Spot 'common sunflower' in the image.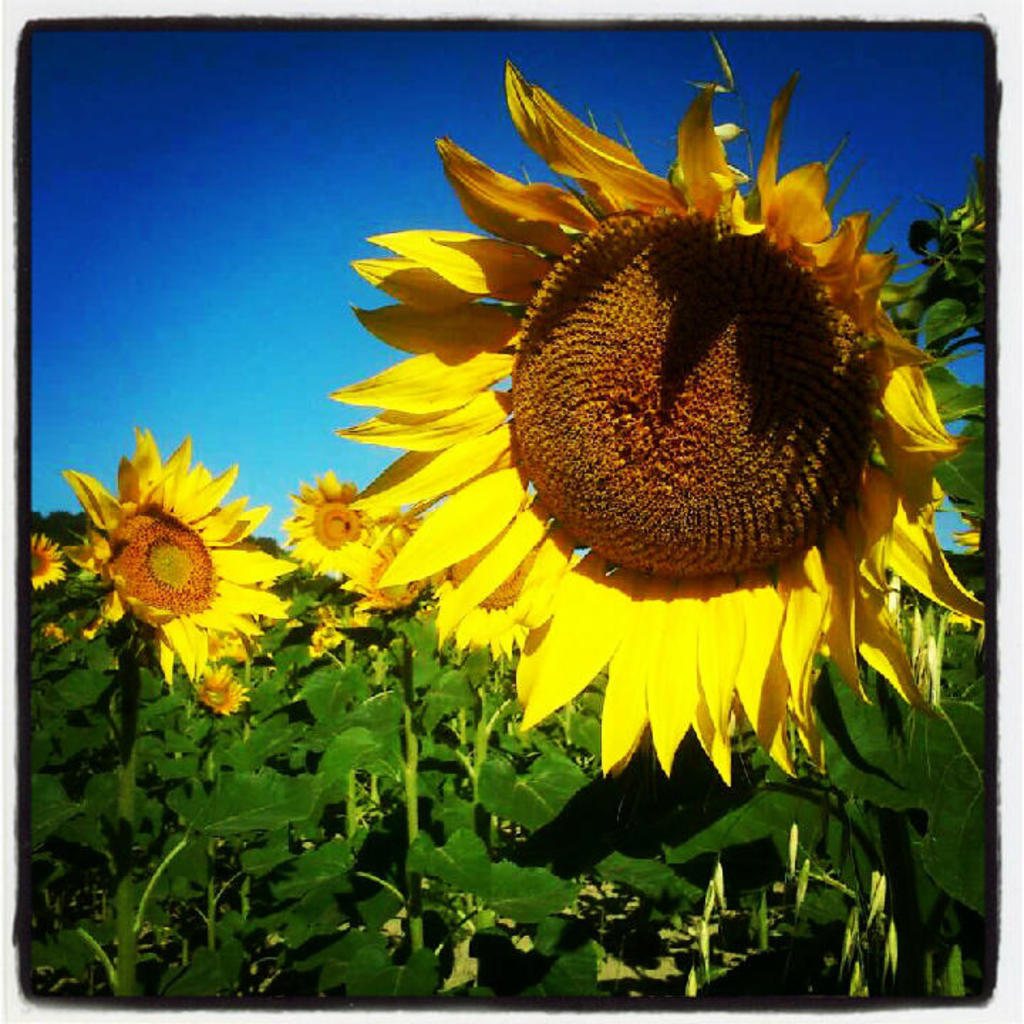
'common sunflower' found at (x1=75, y1=417, x2=280, y2=688).
